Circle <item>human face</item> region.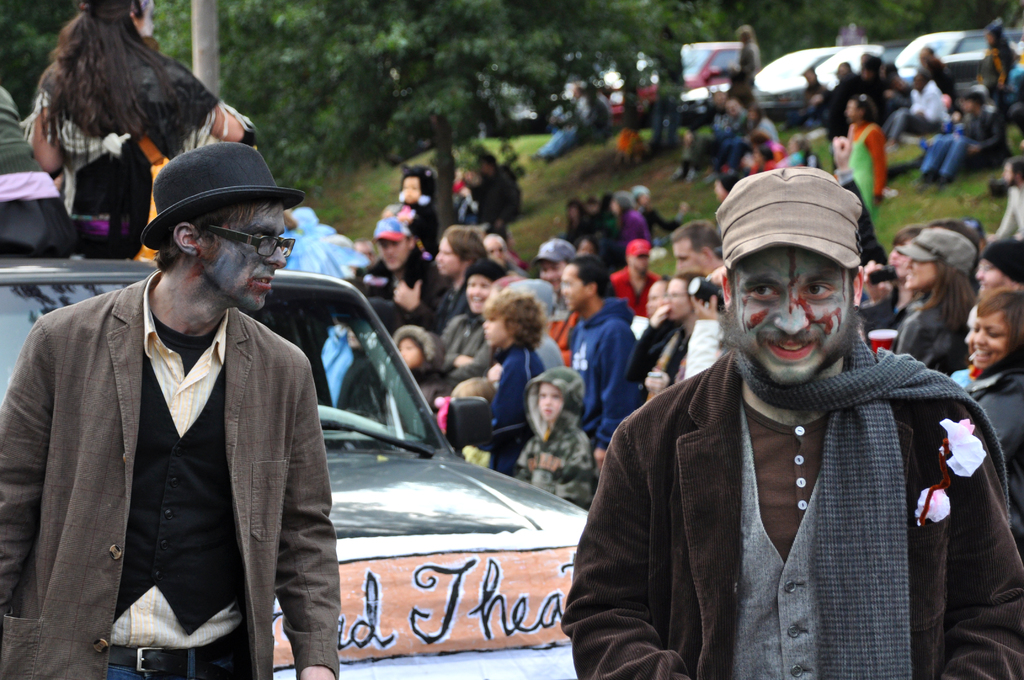
Region: 672:241:708:280.
